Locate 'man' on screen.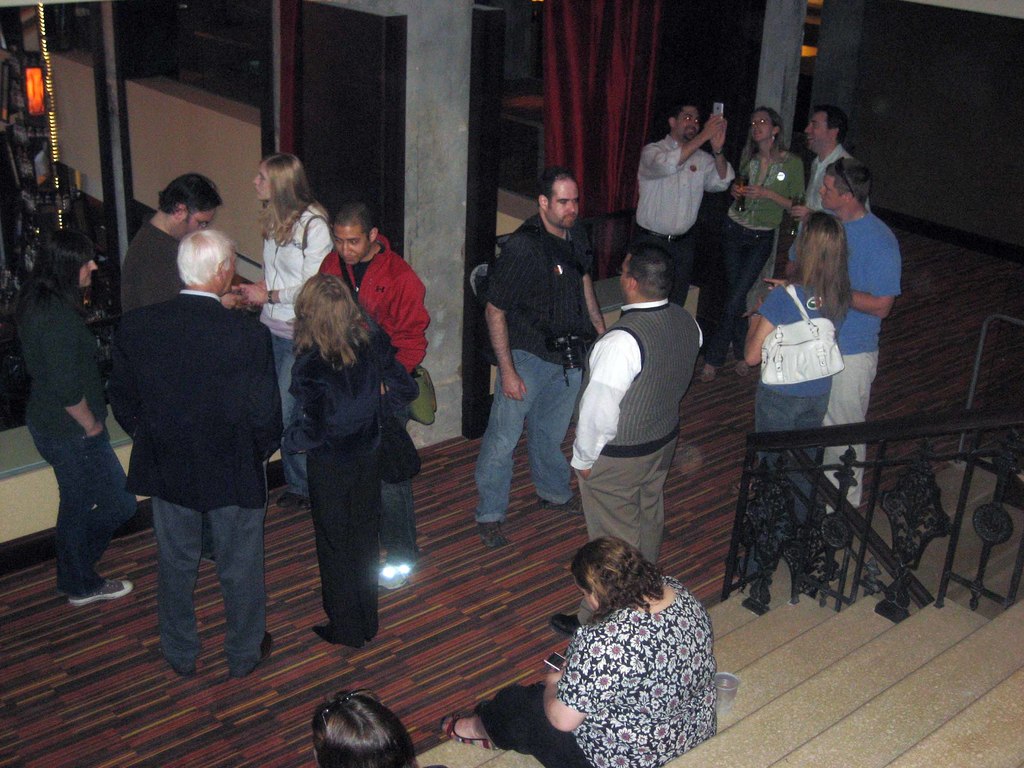
On screen at [left=777, top=102, right=865, bottom=300].
